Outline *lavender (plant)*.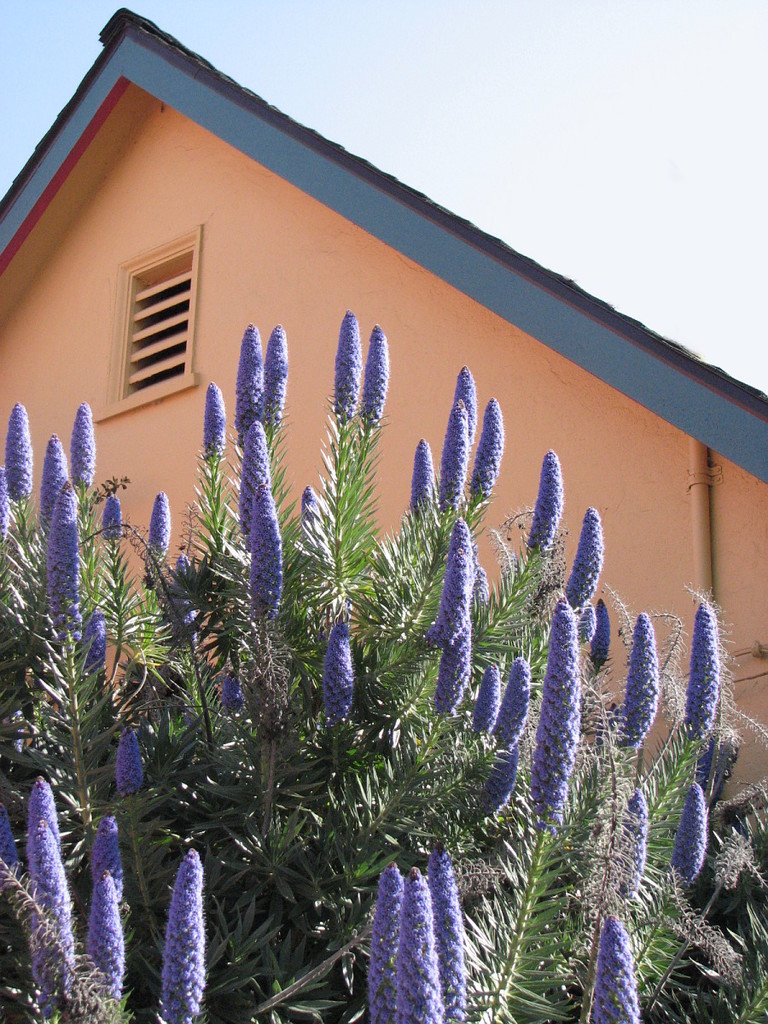
Outline: box(620, 806, 662, 899).
